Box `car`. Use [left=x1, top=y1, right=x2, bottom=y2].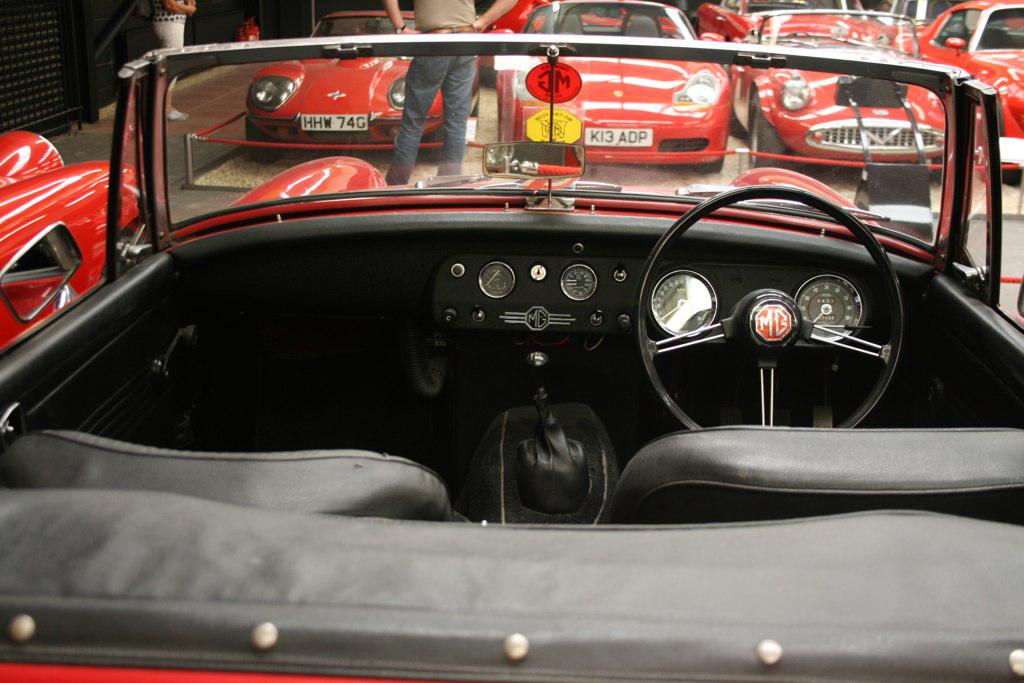
[left=703, top=0, right=918, bottom=44].
